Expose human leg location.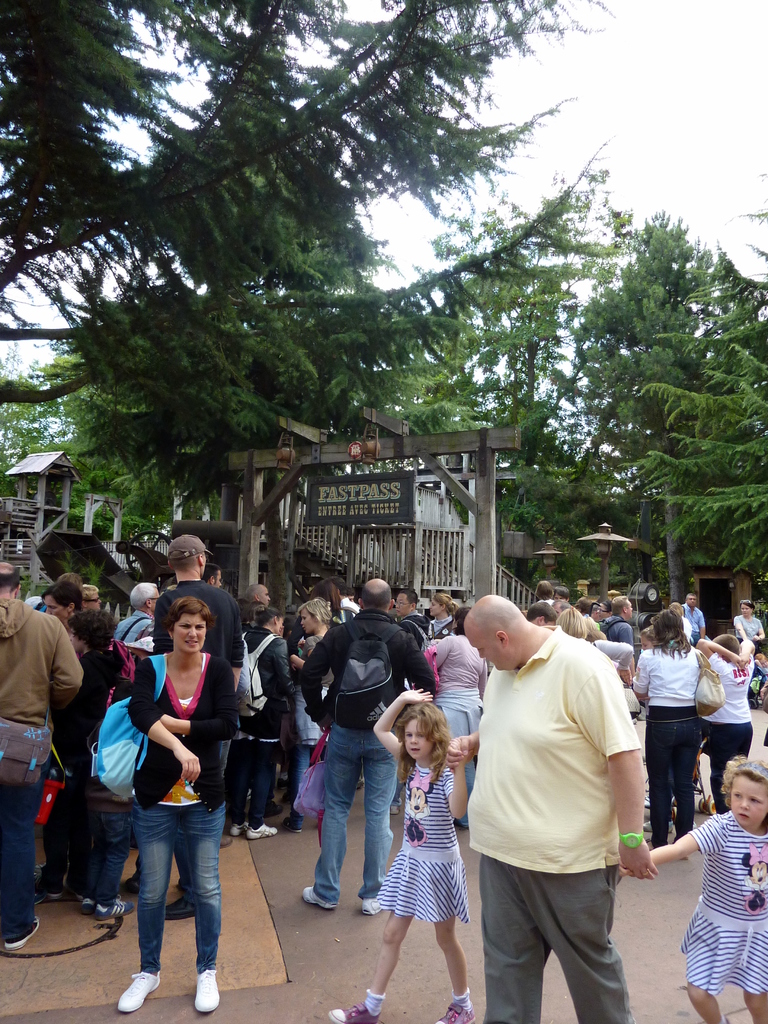
Exposed at {"x1": 217, "y1": 739, "x2": 233, "y2": 851}.
